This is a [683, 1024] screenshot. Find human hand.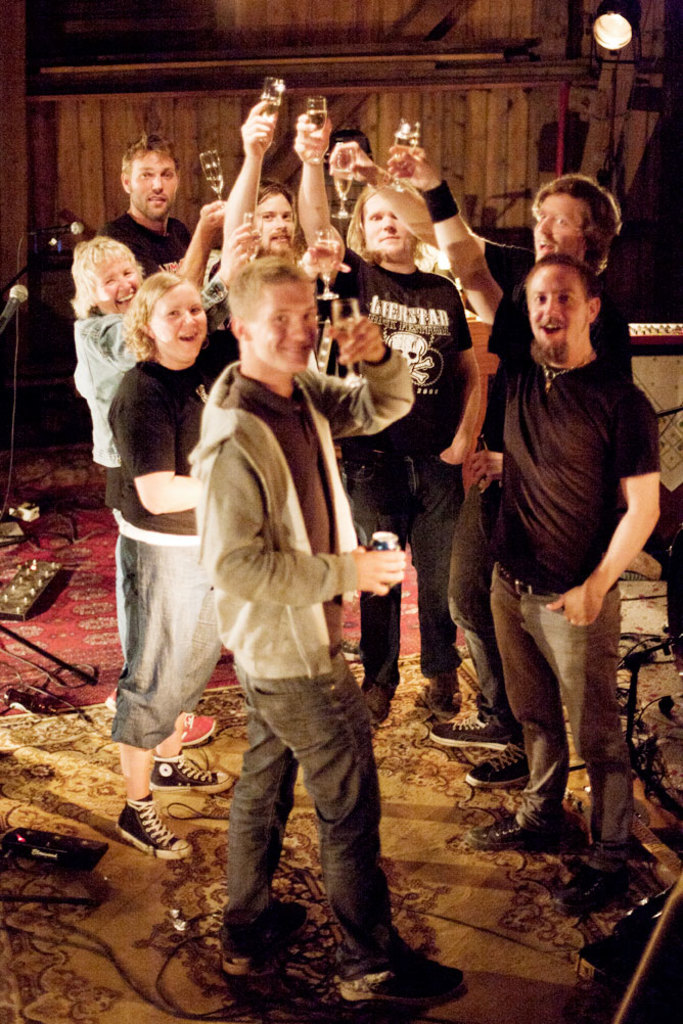
Bounding box: select_region(543, 587, 600, 631).
